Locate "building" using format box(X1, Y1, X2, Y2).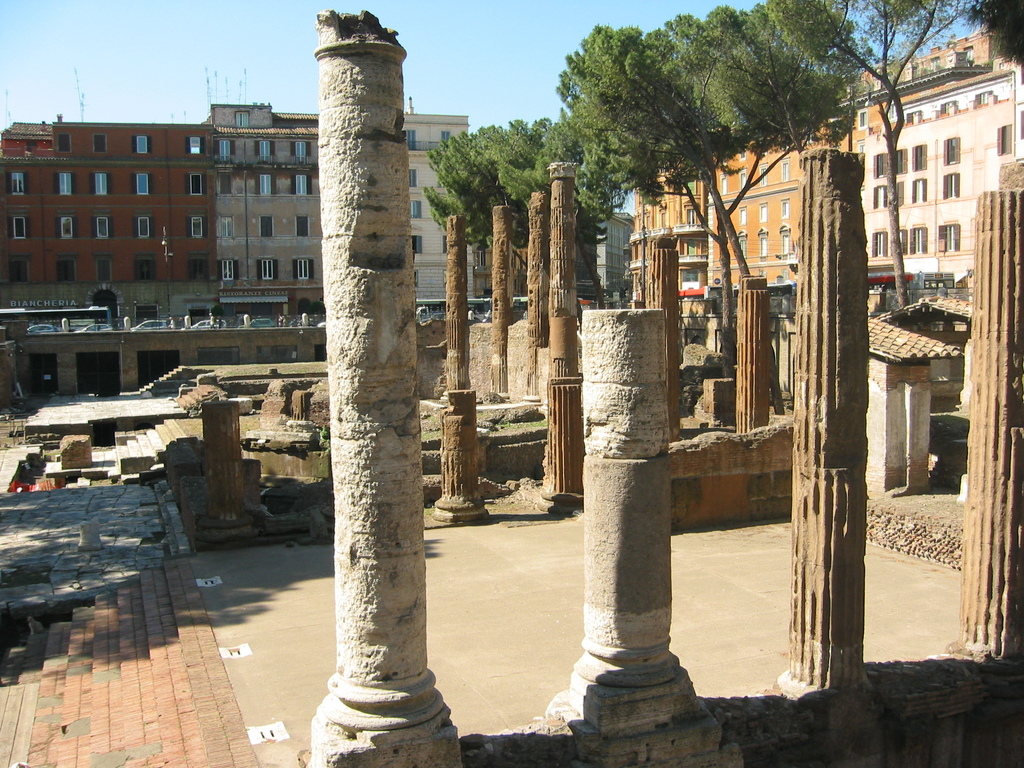
box(0, 104, 472, 331).
